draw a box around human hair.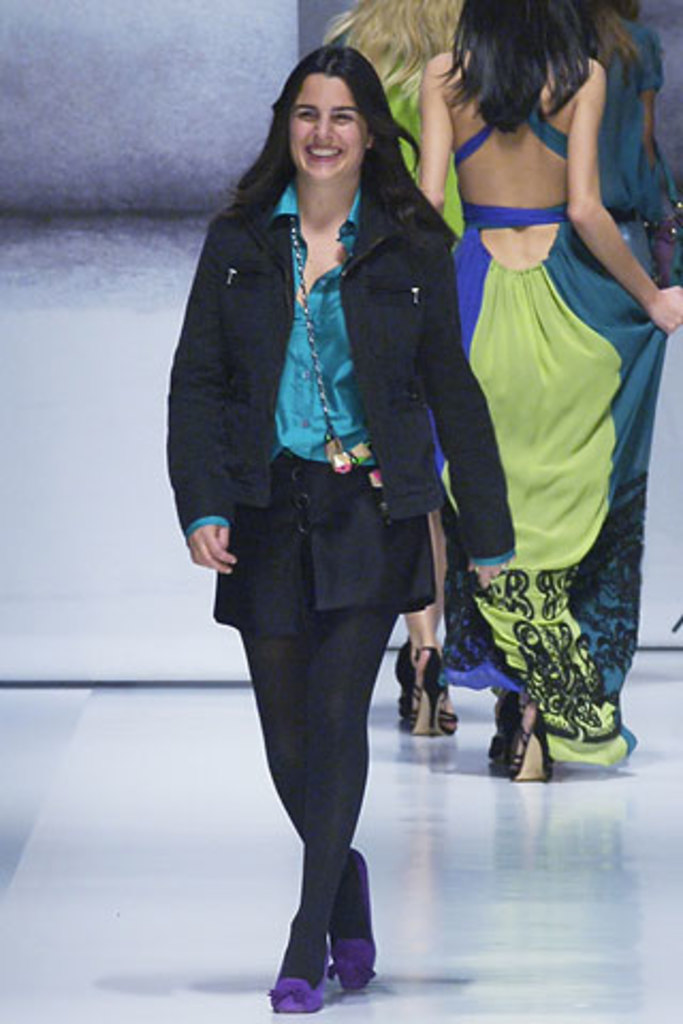
(left=324, top=0, right=463, bottom=90).
